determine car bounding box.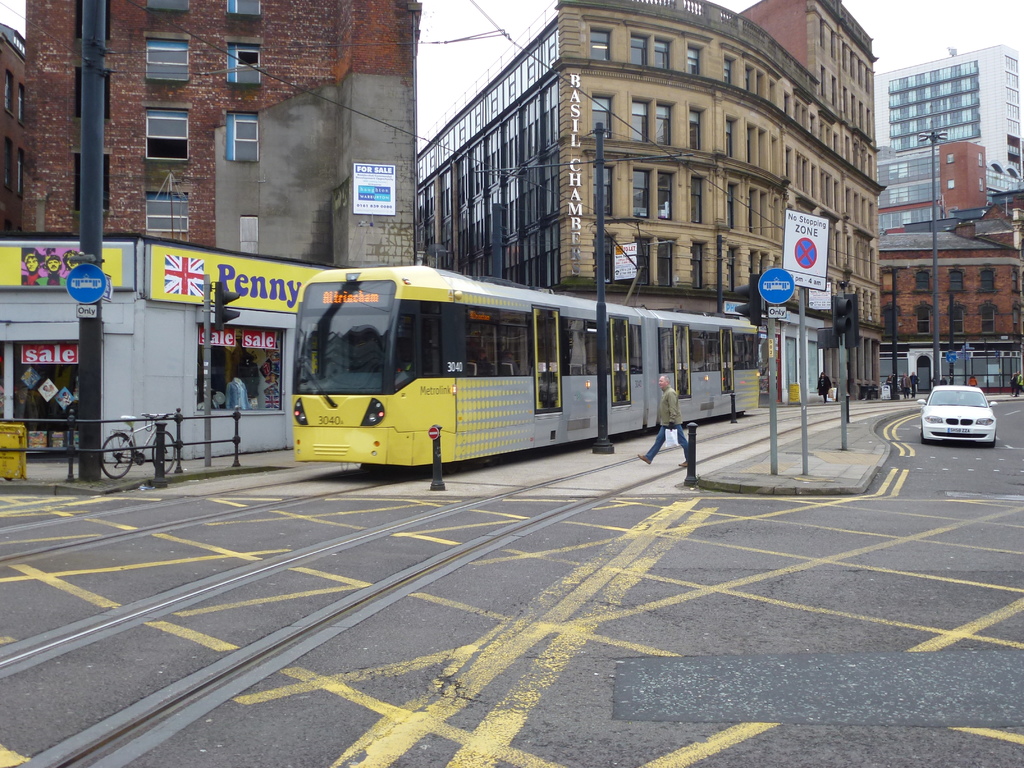
Determined: left=923, top=372, right=1007, bottom=449.
